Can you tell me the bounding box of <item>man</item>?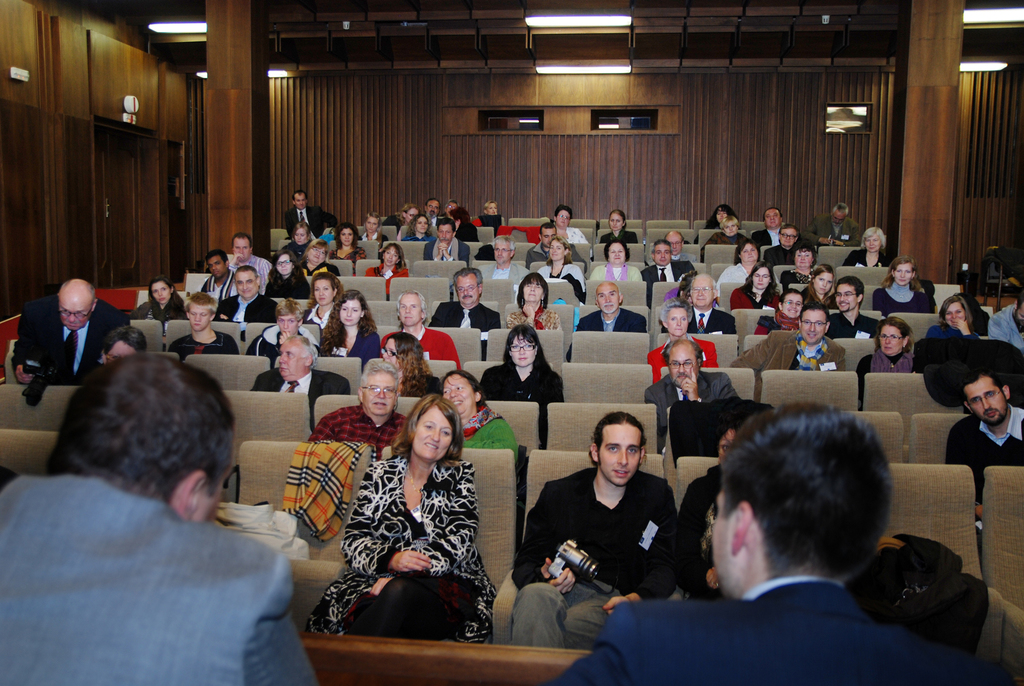
x1=426, y1=266, x2=503, y2=361.
